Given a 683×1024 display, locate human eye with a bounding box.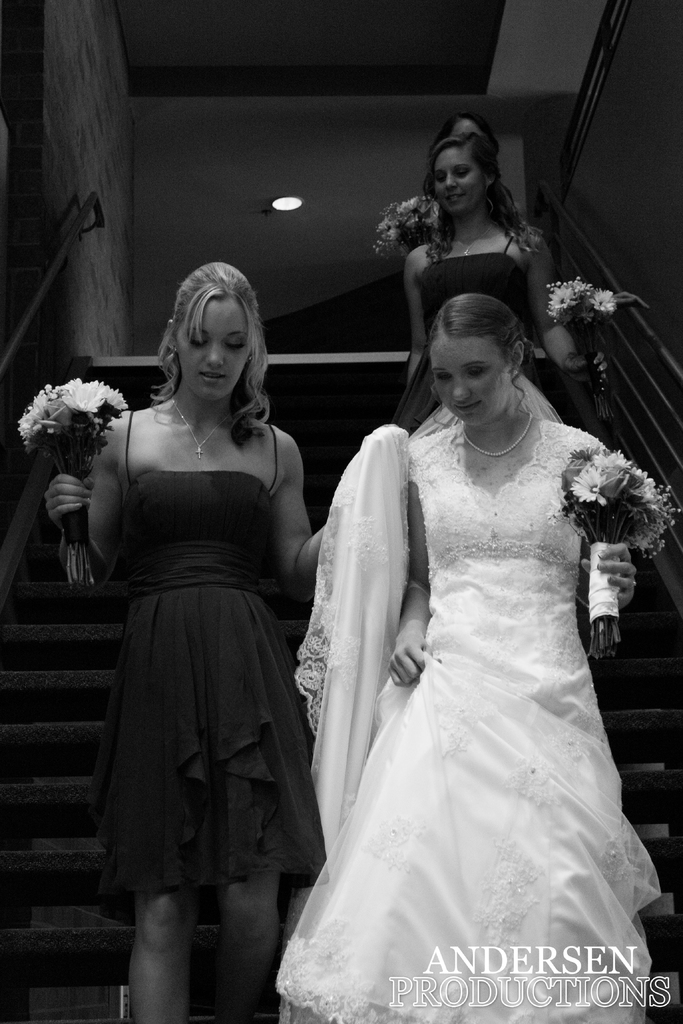
Located: [185, 332, 208, 351].
